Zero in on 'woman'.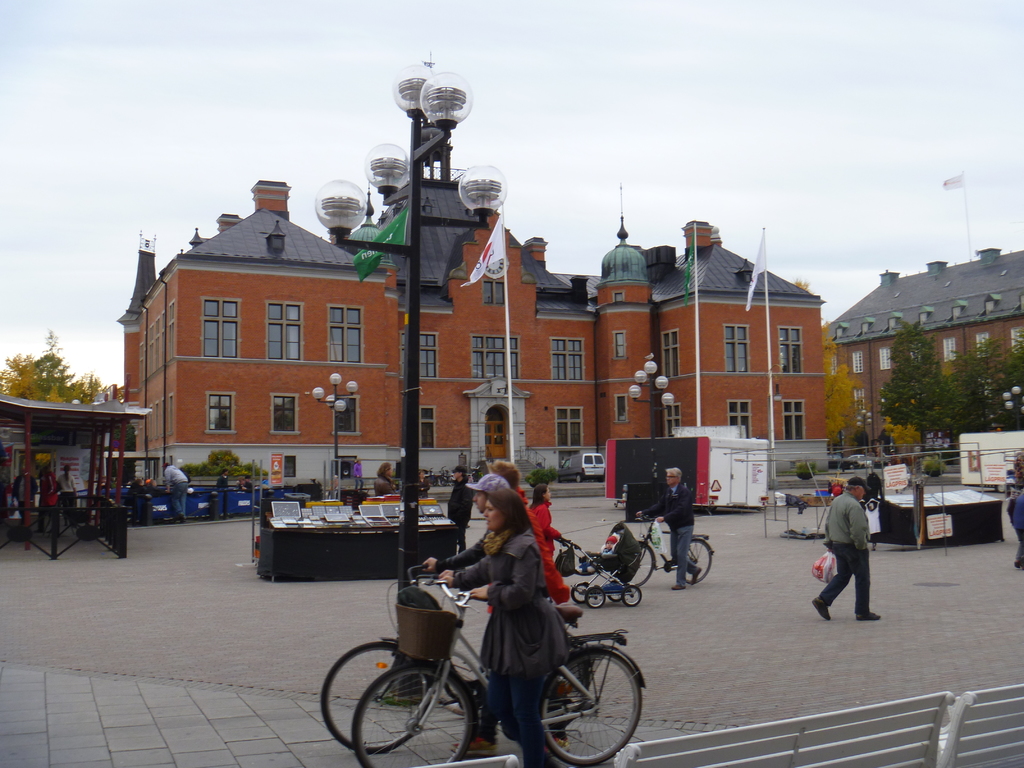
Zeroed in: rect(445, 466, 474, 554).
